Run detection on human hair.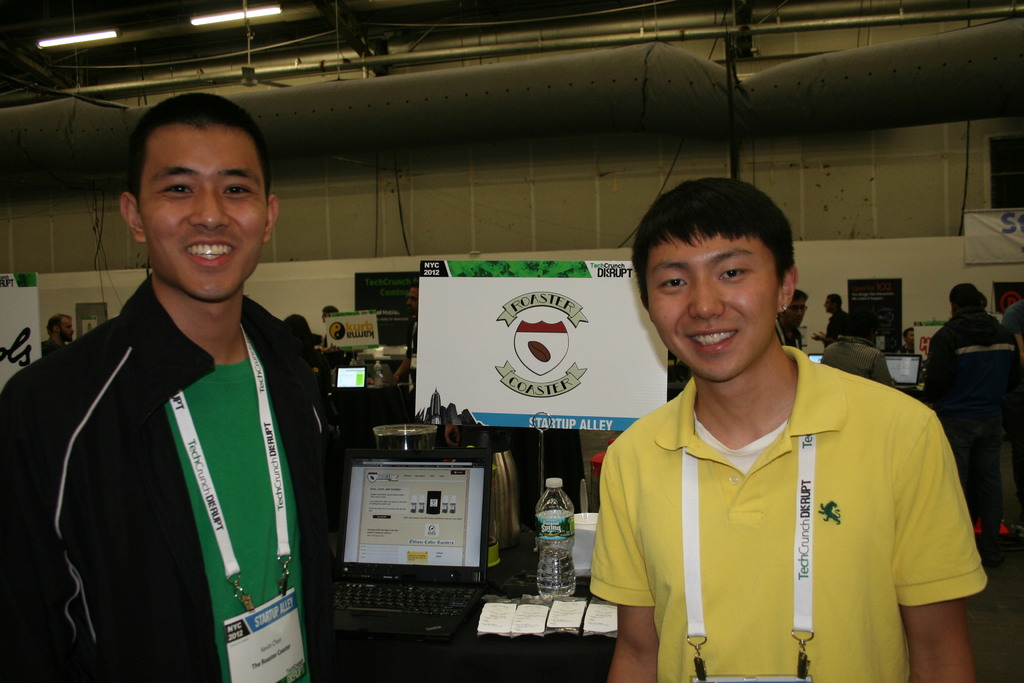
Result: crop(639, 176, 809, 330).
